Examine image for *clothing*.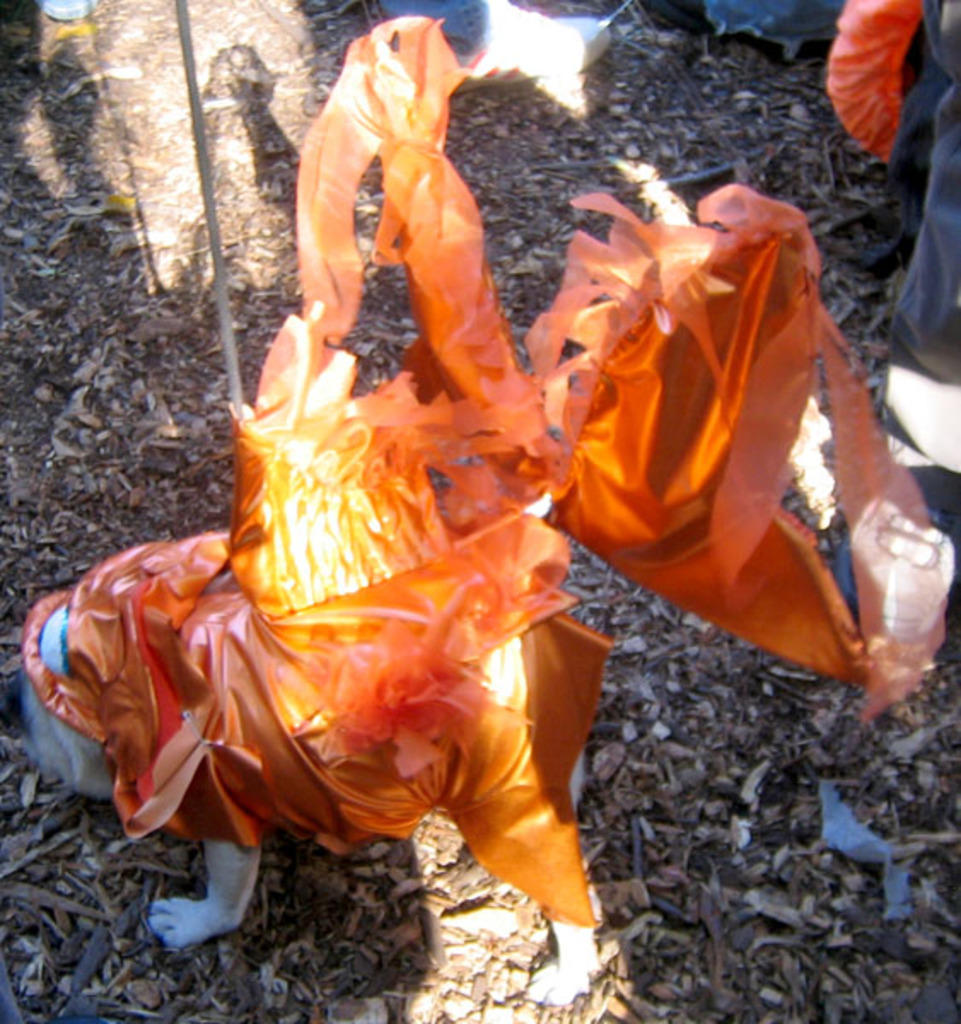
Examination result: bbox=[874, 0, 959, 466].
